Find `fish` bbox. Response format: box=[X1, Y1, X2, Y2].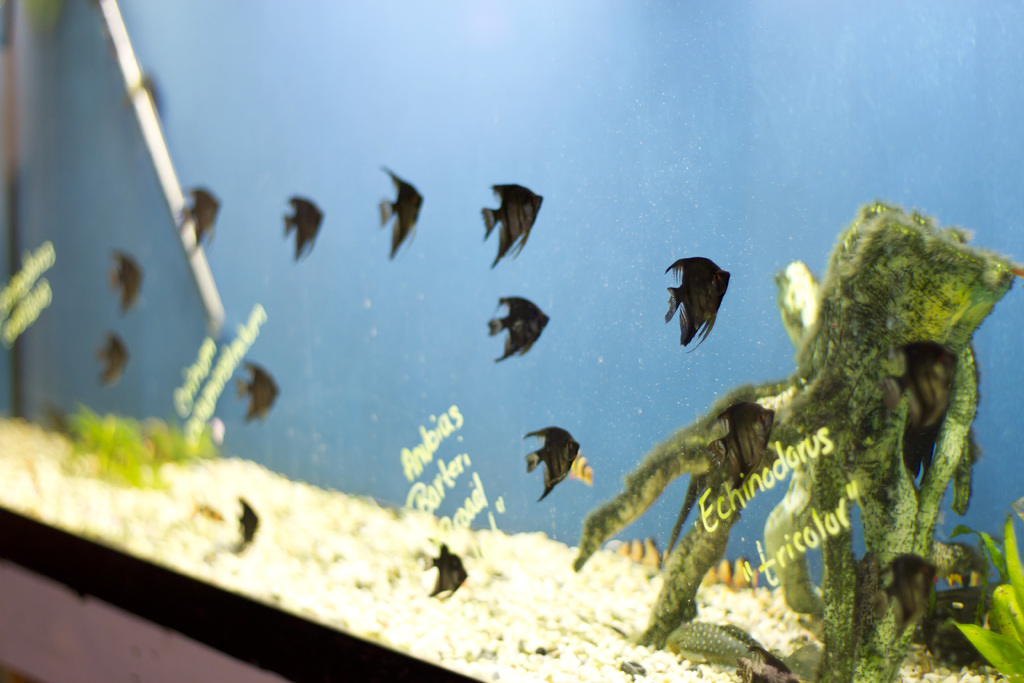
box=[84, 322, 130, 386].
